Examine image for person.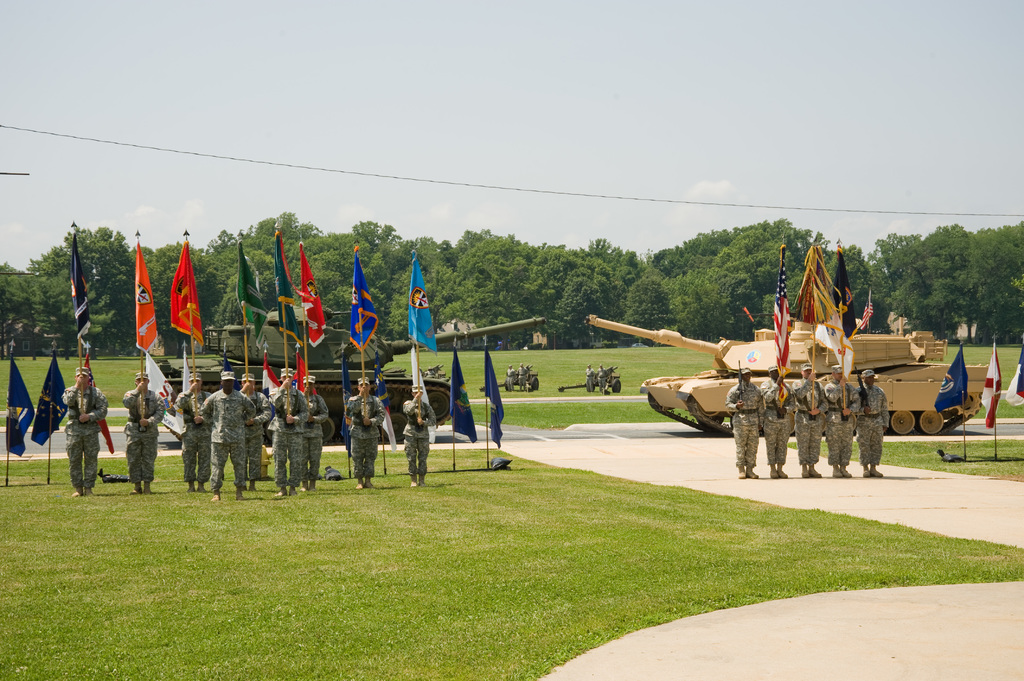
Examination result: pyautogui.locateOnScreen(760, 360, 796, 474).
